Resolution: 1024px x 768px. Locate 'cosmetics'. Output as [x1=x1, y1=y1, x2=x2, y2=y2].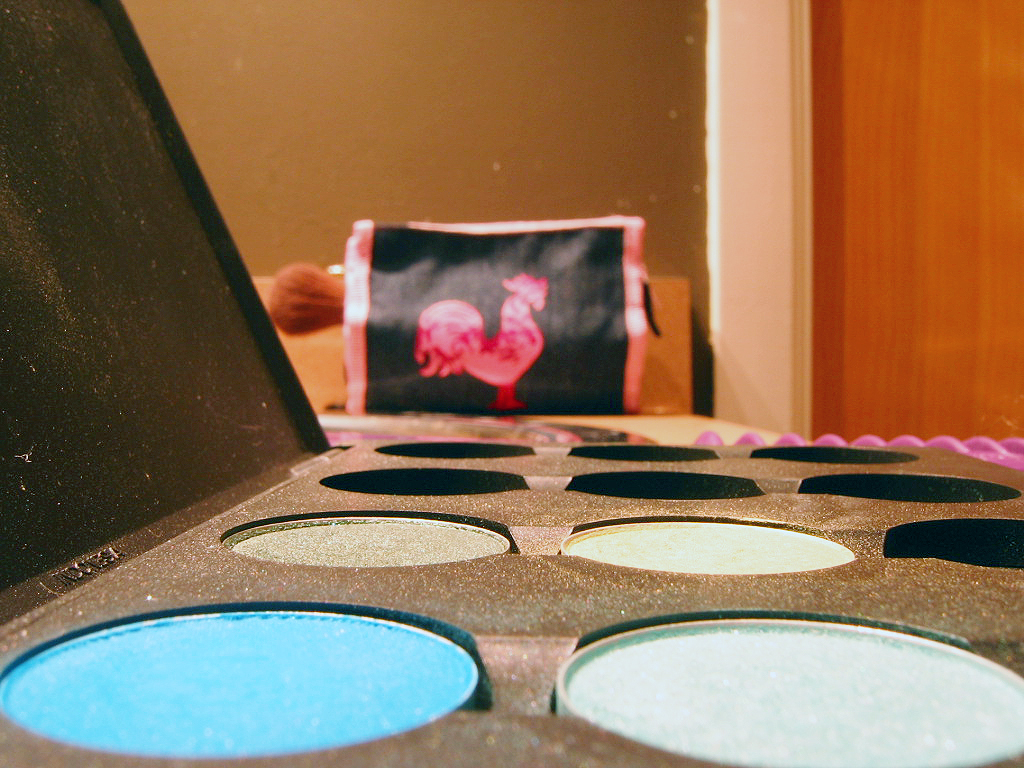
[x1=18, y1=603, x2=536, y2=762].
